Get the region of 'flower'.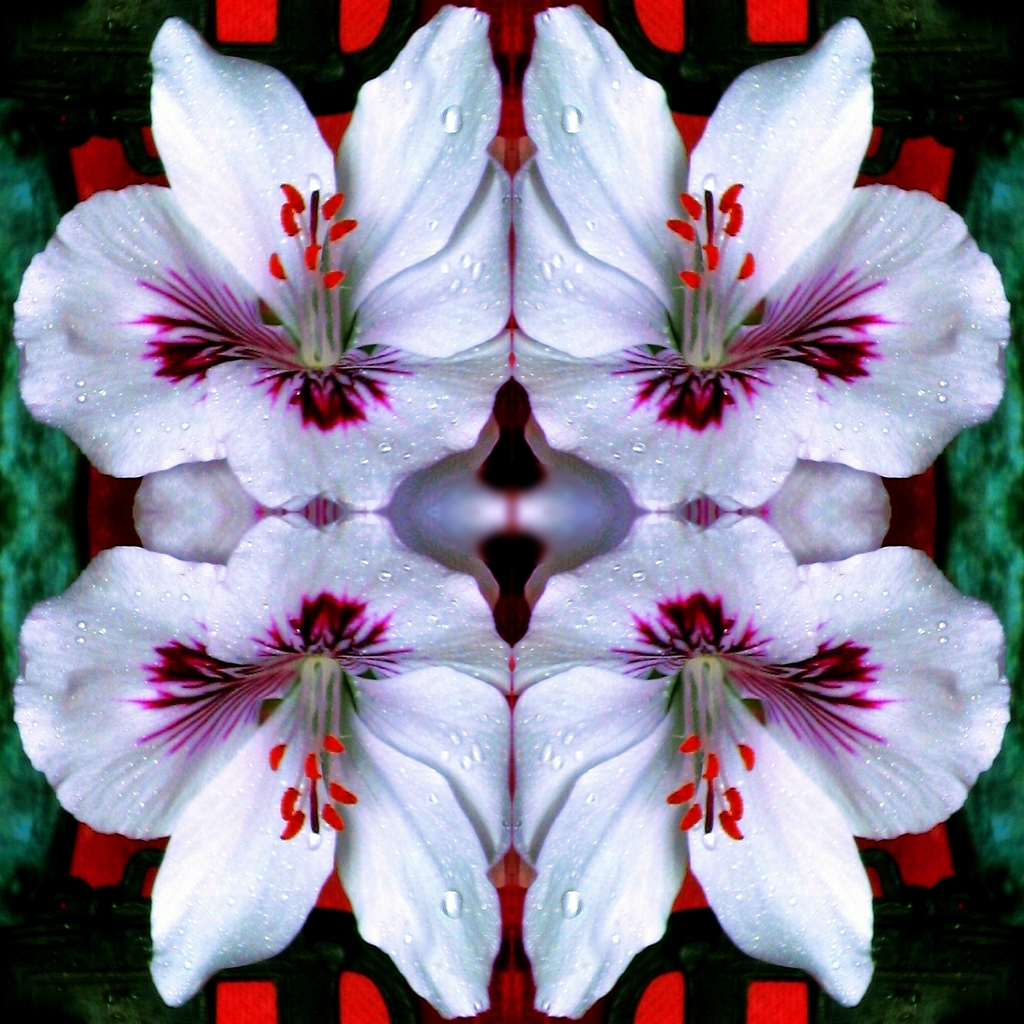
x1=0 y1=0 x2=515 y2=511.
